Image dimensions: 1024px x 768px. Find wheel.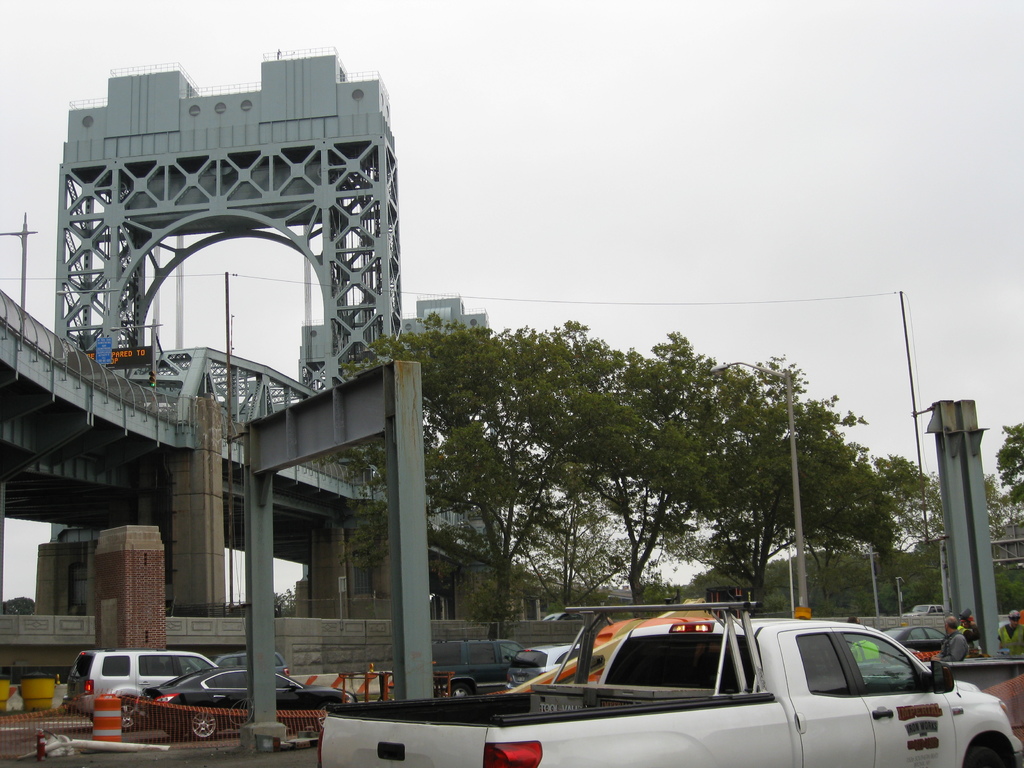
<box>118,699,139,730</box>.
